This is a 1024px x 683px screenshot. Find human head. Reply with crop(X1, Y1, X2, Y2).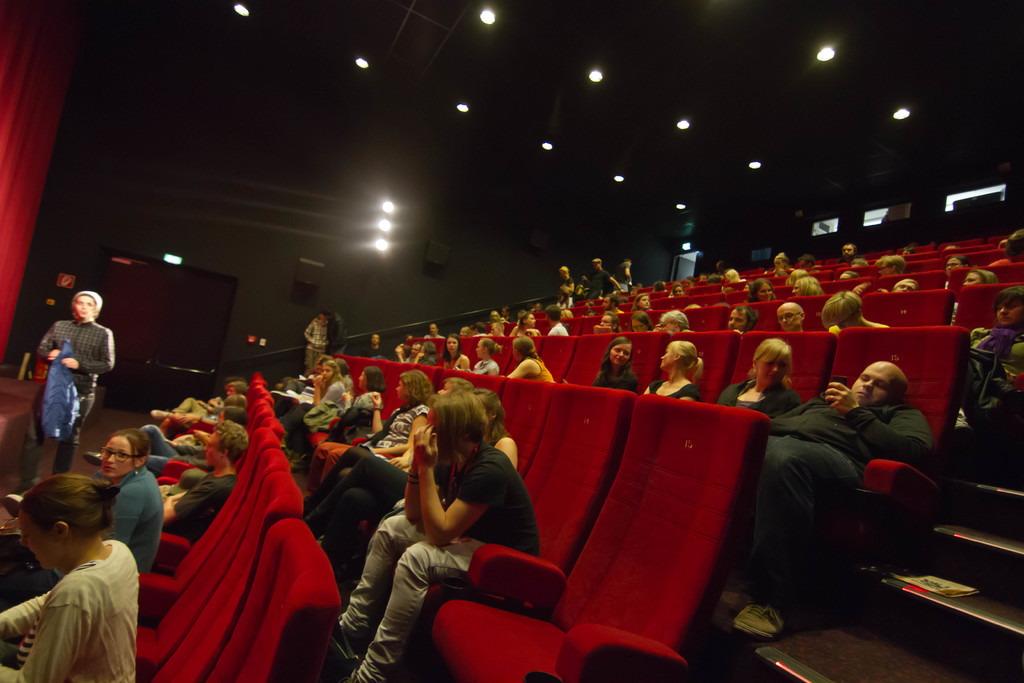
crop(538, 298, 563, 323).
